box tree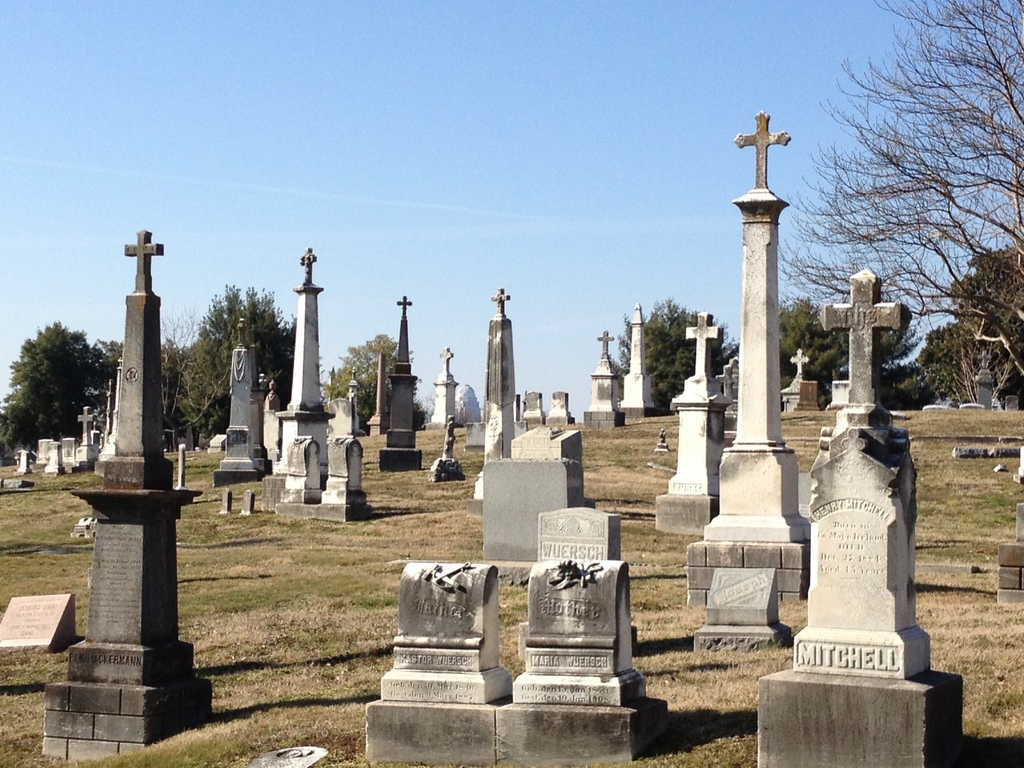
{"left": 13, "top": 305, "right": 89, "bottom": 460}
